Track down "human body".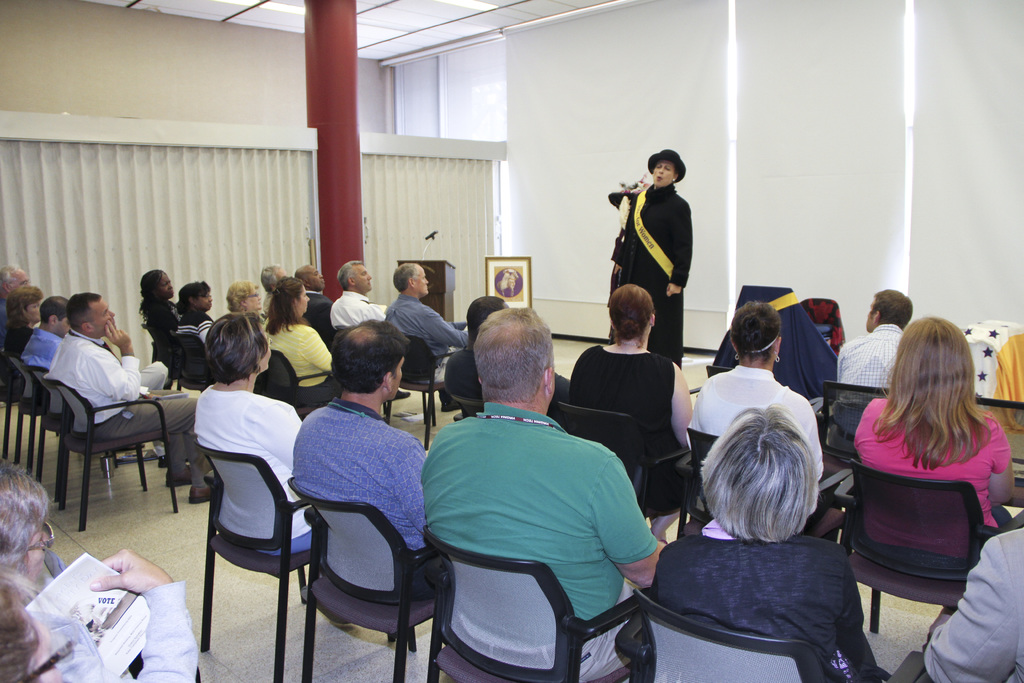
Tracked to (left=446, top=346, right=570, bottom=403).
